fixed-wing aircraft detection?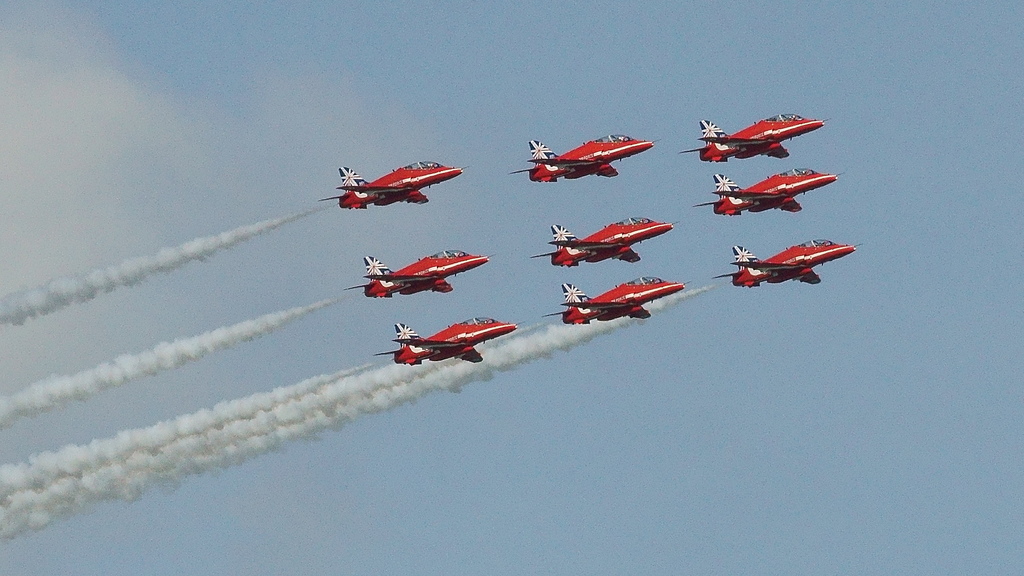
bbox=[320, 158, 463, 207]
